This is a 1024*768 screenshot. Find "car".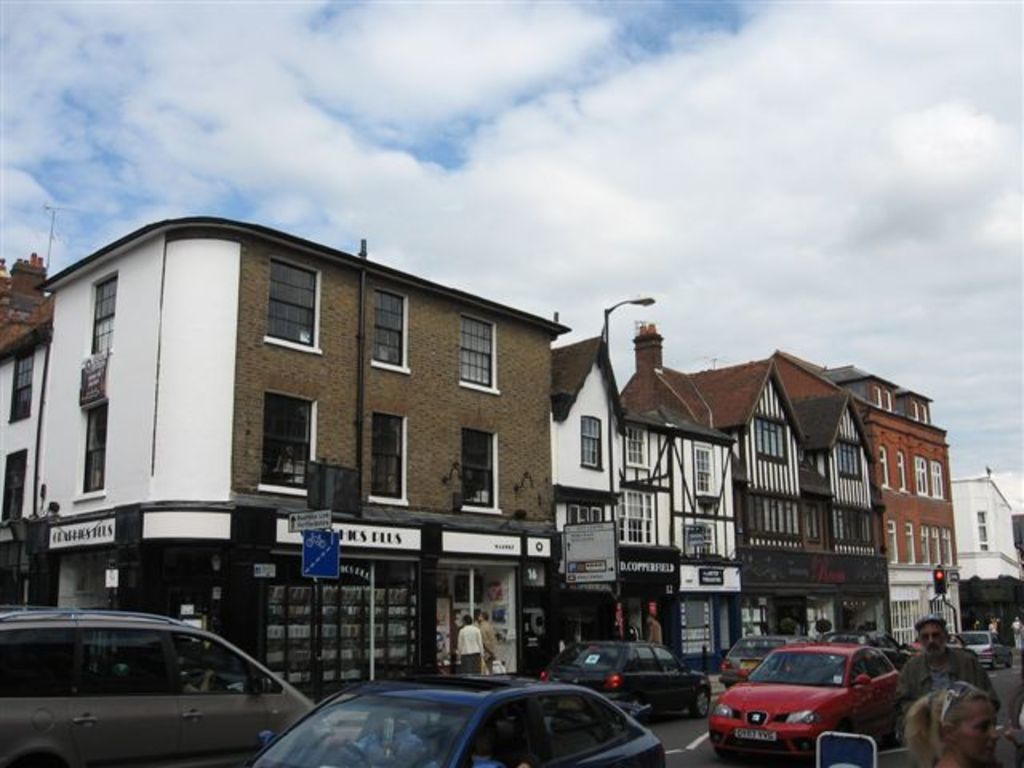
Bounding box: detection(936, 621, 1019, 672).
